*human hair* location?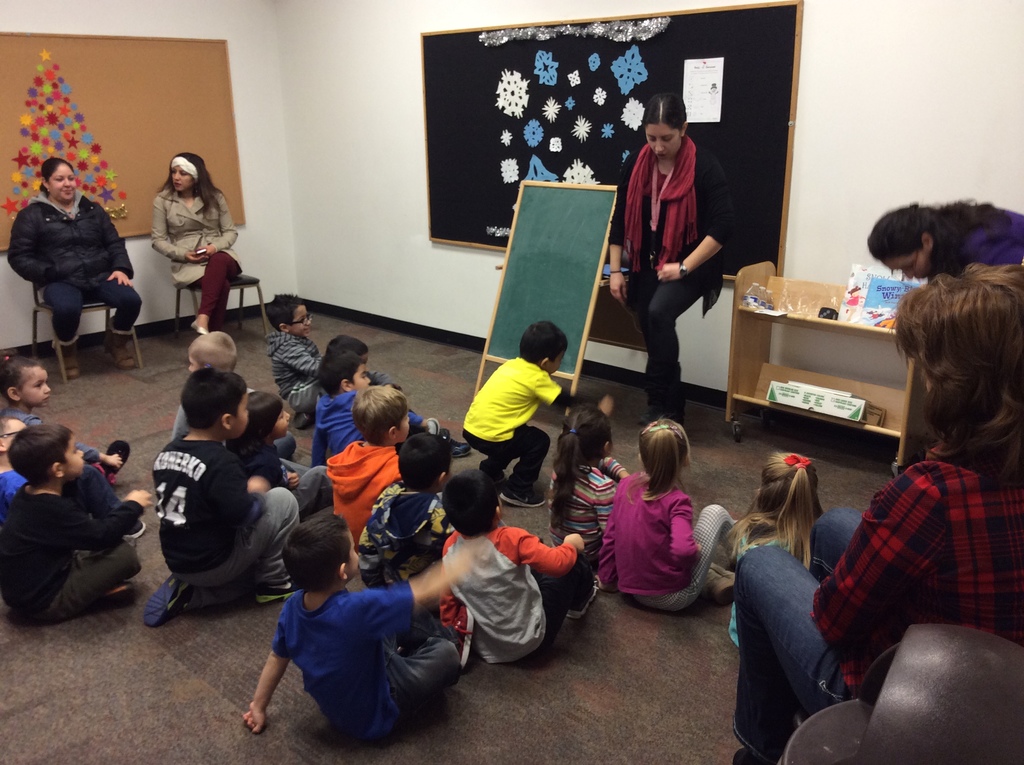
box=[0, 353, 45, 405]
